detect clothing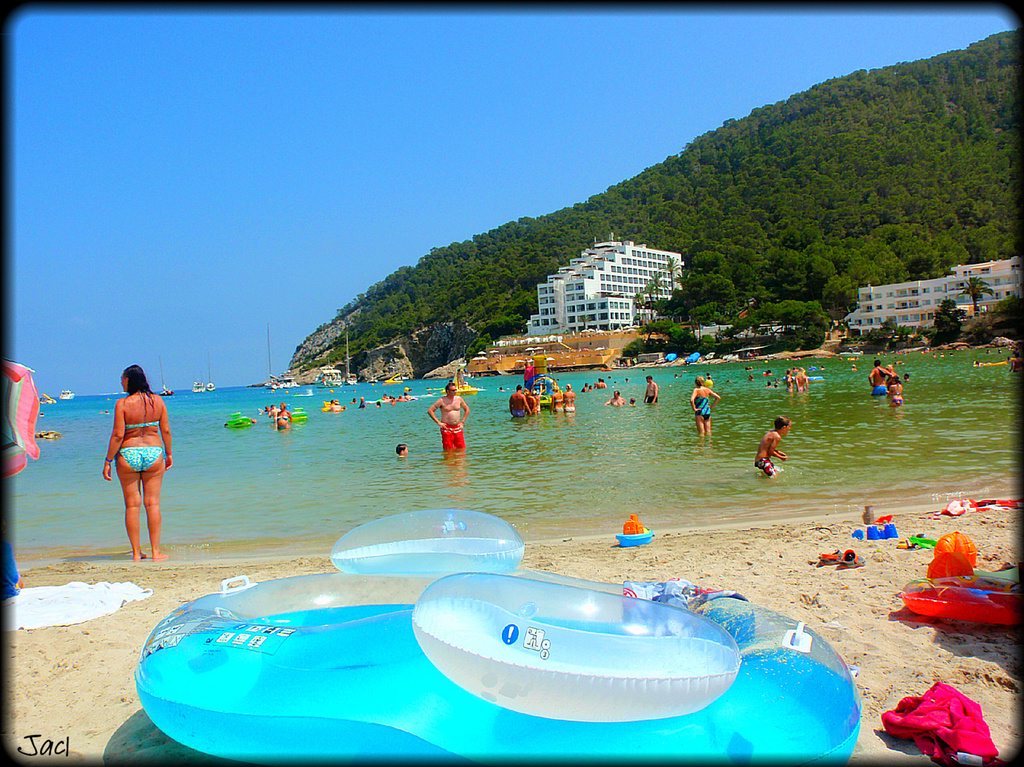
box(646, 392, 657, 404)
